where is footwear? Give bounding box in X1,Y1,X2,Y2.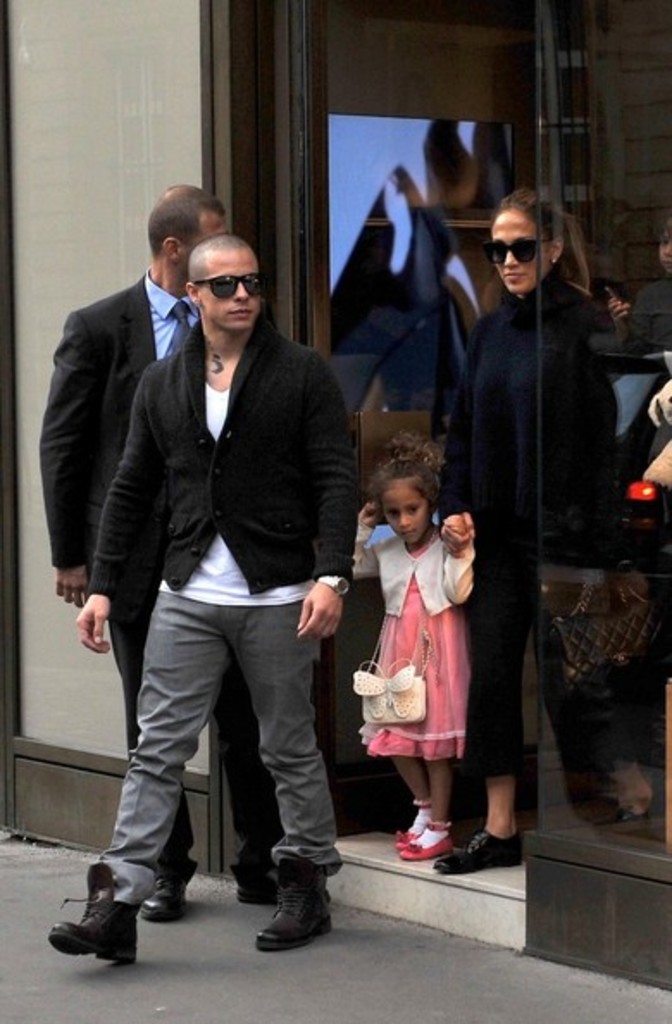
143,872,188,919.
